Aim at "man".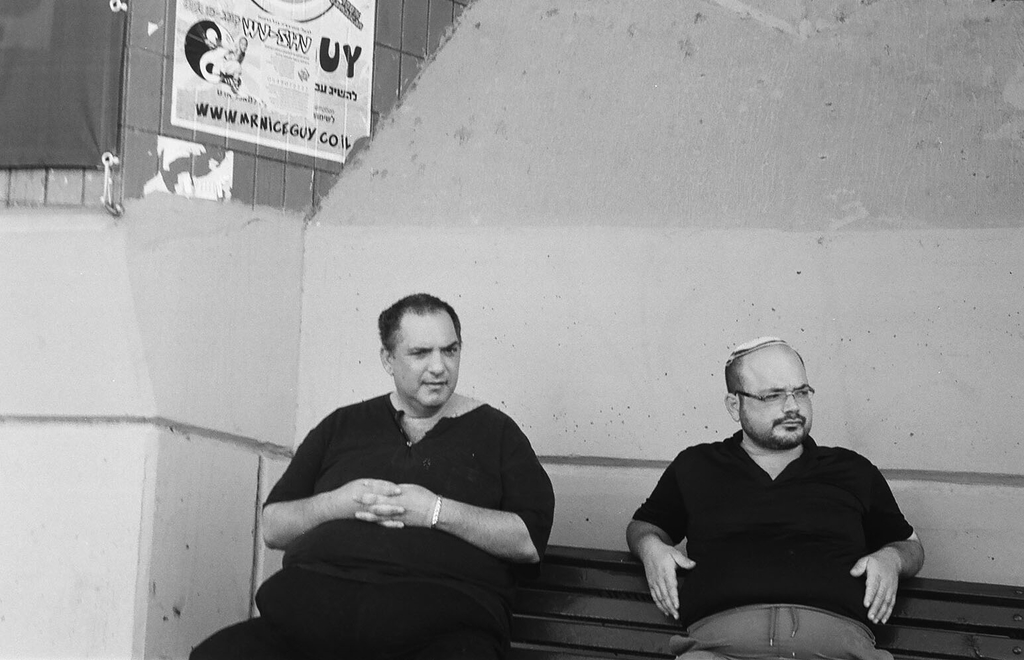
Aimed at left=258, top=289, right=555, bottom=659.
